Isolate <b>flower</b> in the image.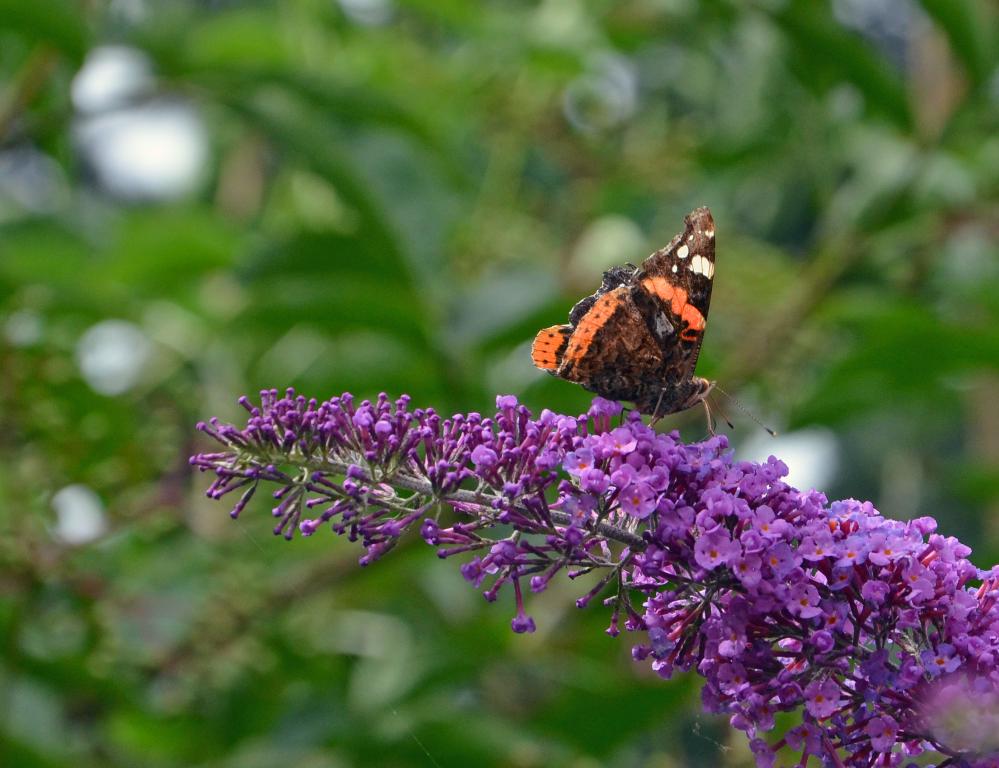
Isolated region: crop(688, 528, 739, 571).
